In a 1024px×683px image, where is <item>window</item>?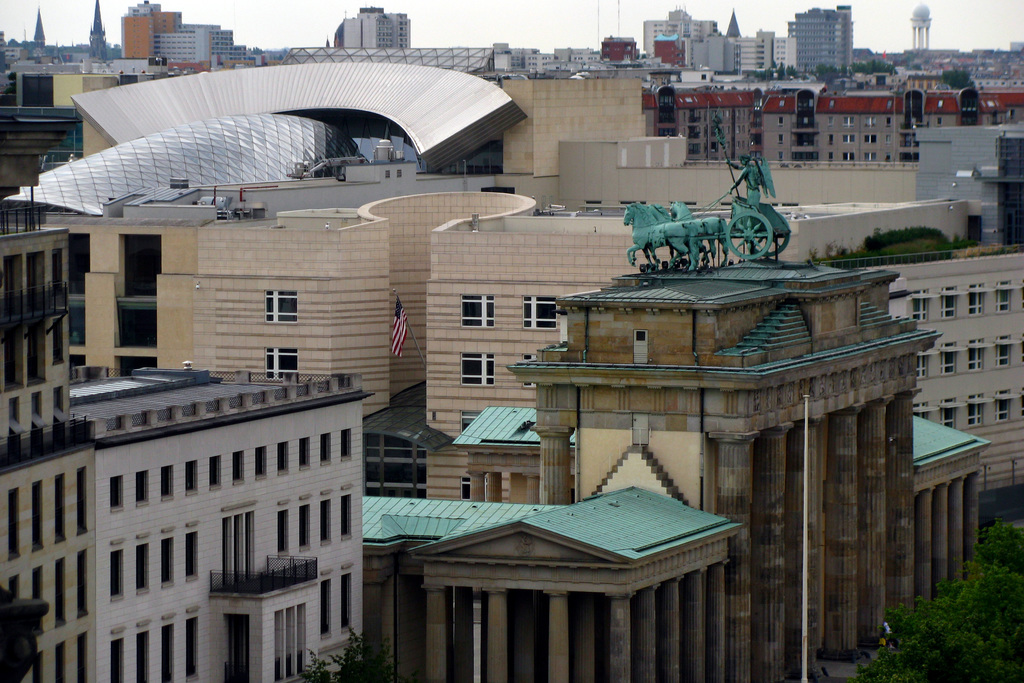
left=159, top=467, right=172, bottom=504.
